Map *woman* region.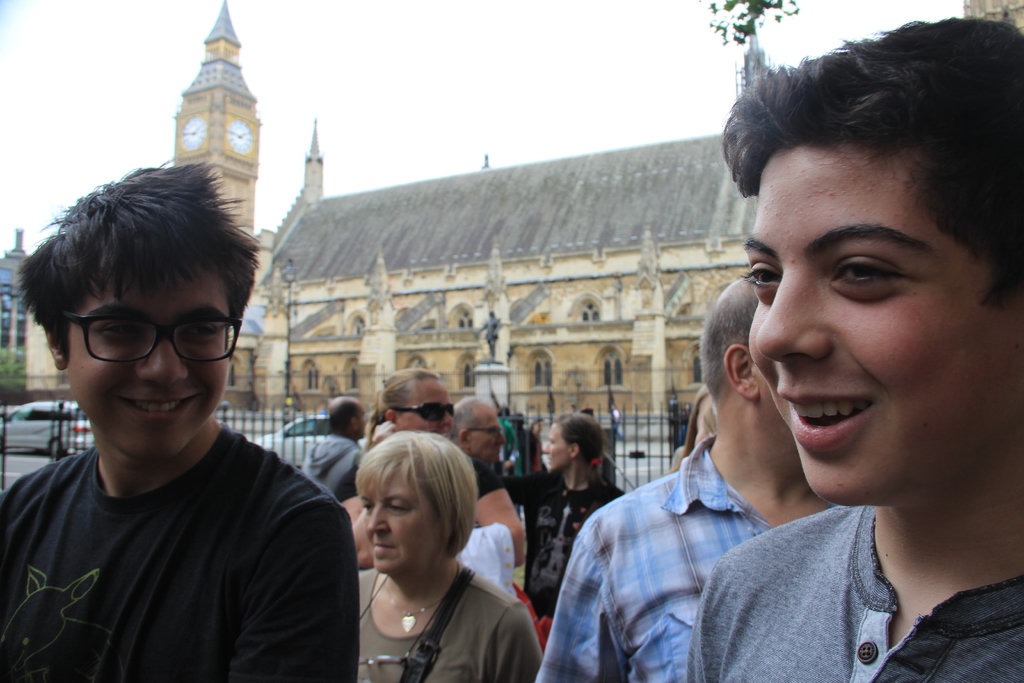
Mapped to 320:423:529:680.
